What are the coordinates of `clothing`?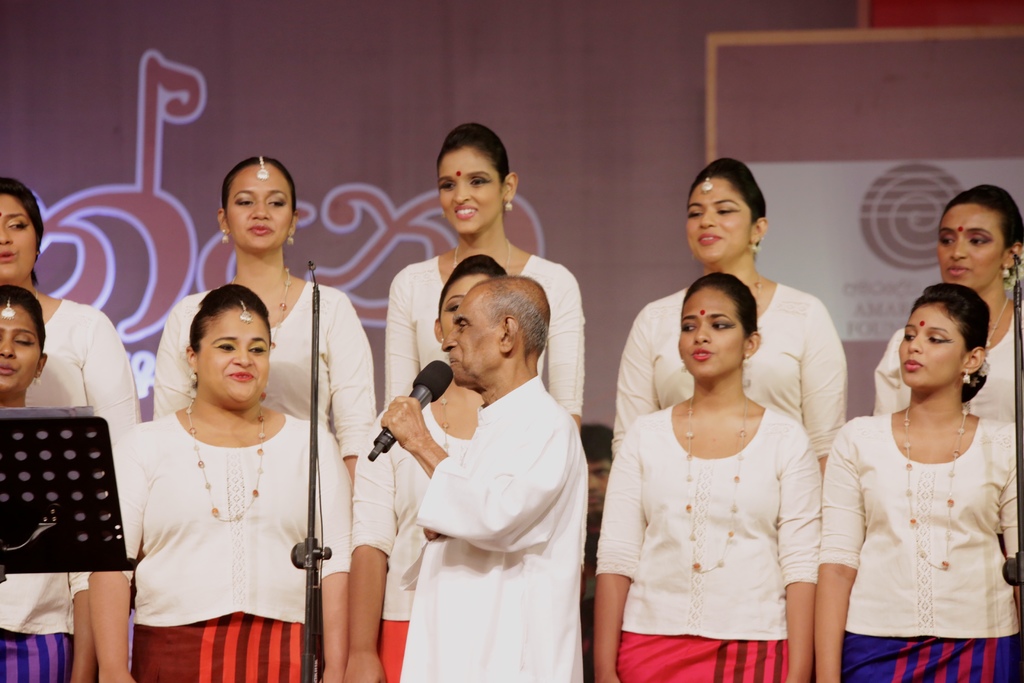
l=872, t=302, r=1018, b=424.
